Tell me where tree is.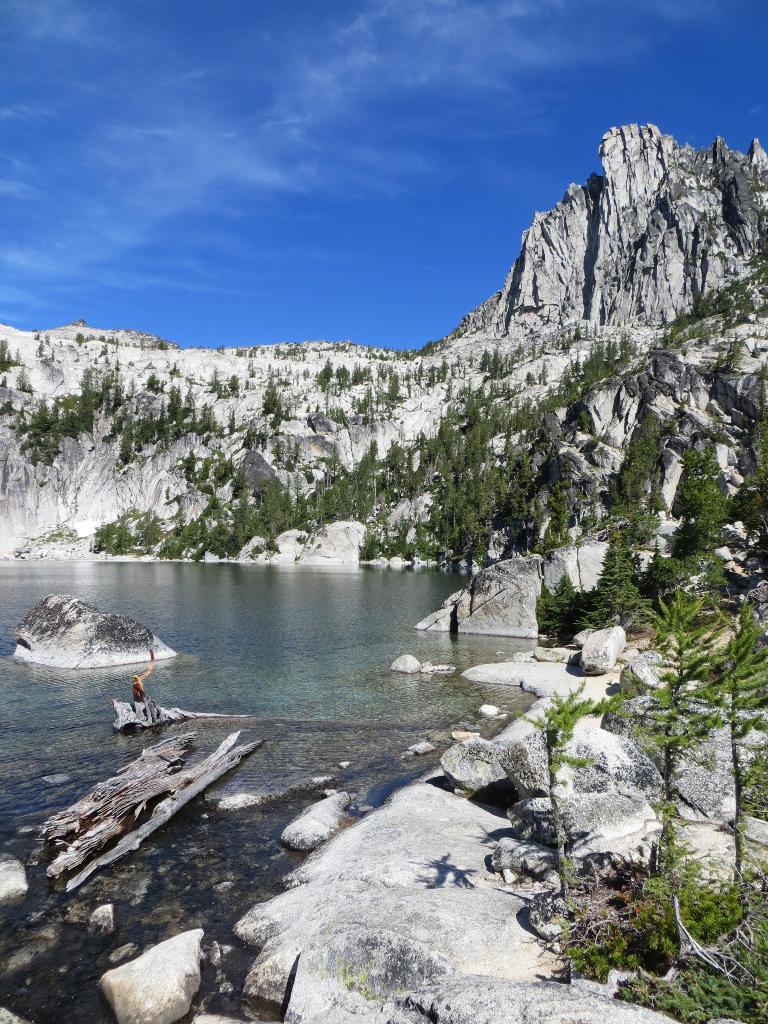
tree is at 506,683,596,898.
